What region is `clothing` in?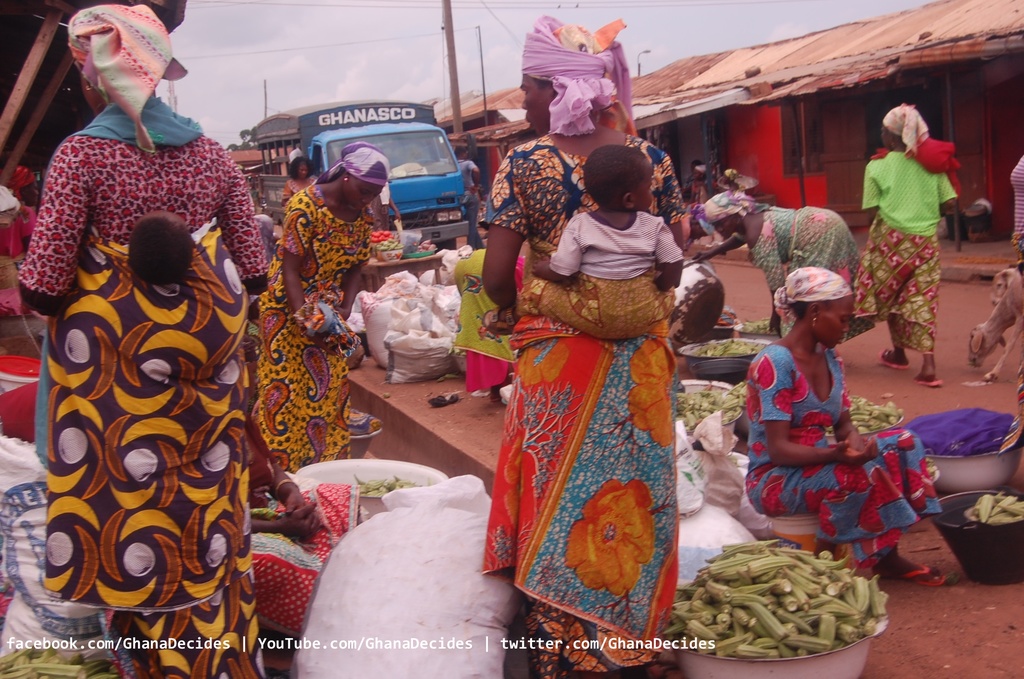
x1=259, y1=145, x2=390, y2=473.
